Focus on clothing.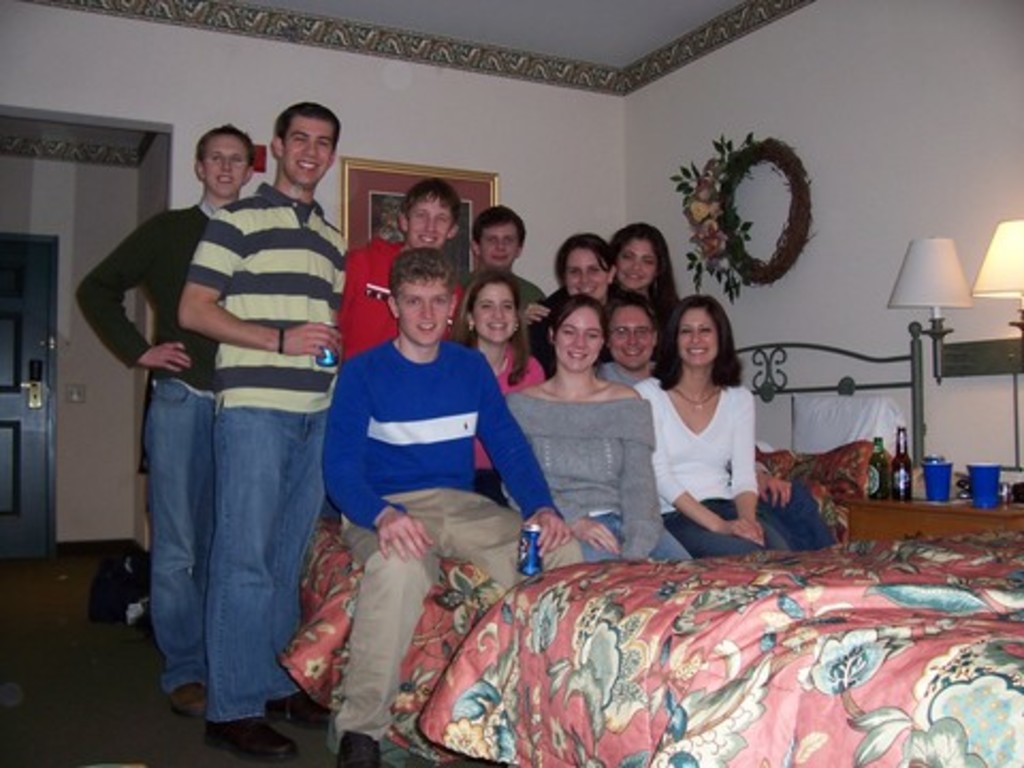
Focused at 188,179,350,717.
